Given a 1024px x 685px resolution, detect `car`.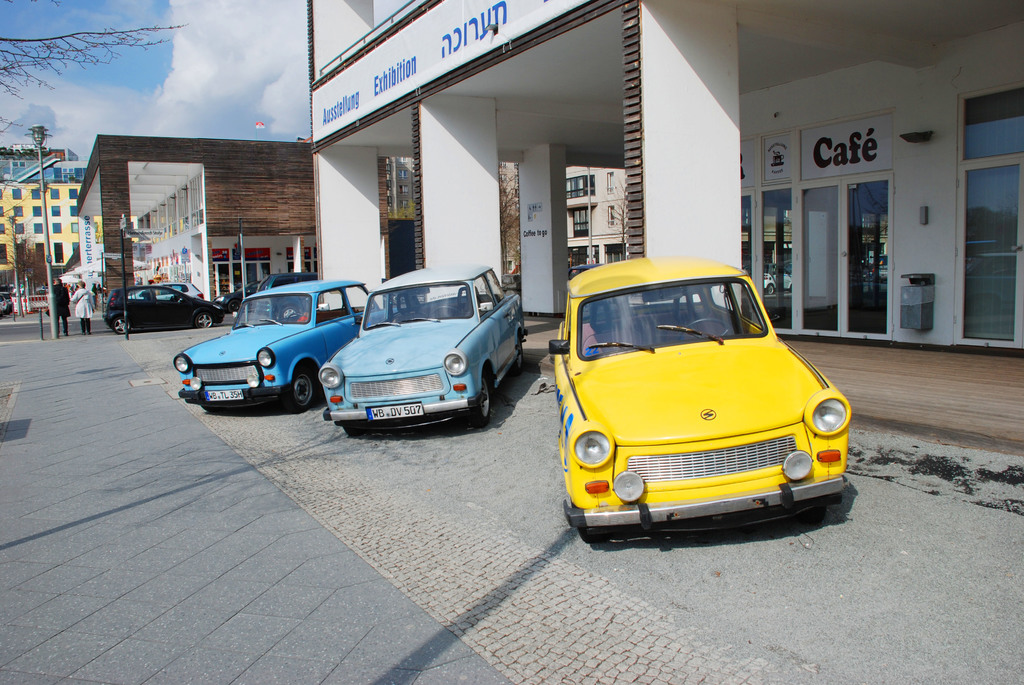
(left=174, top=278, right=390, bottom=407).
